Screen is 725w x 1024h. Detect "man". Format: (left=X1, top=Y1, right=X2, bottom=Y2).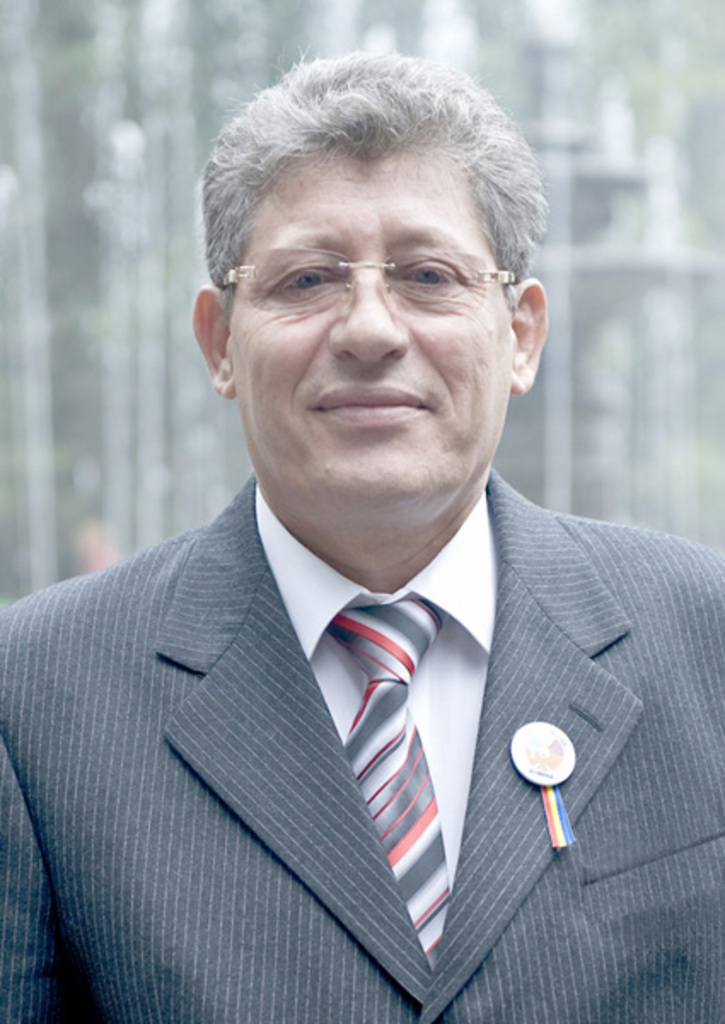
(left=0, top=51, right=723, bottom=1022).
